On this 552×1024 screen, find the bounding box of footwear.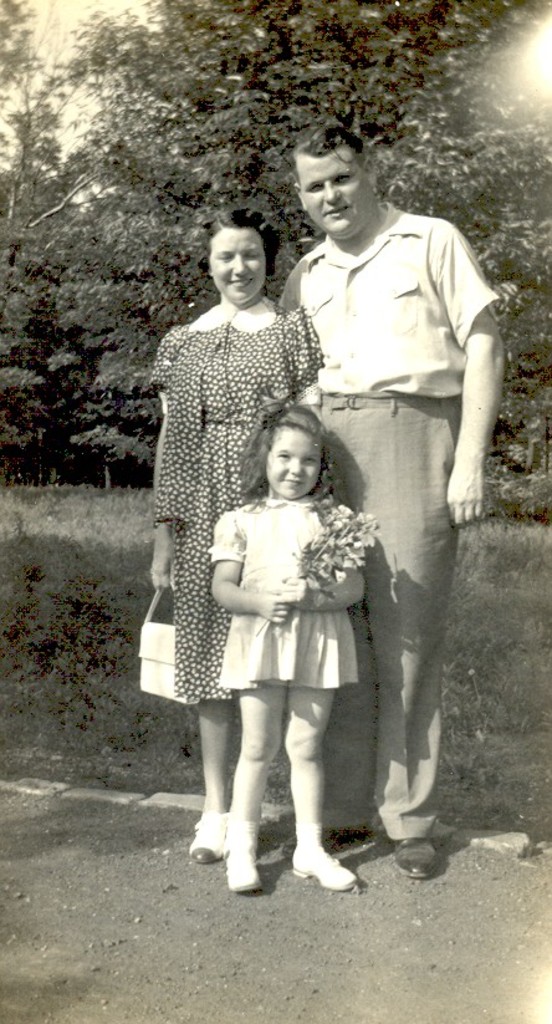
Bounding box: (373, 829, 440, 882).
